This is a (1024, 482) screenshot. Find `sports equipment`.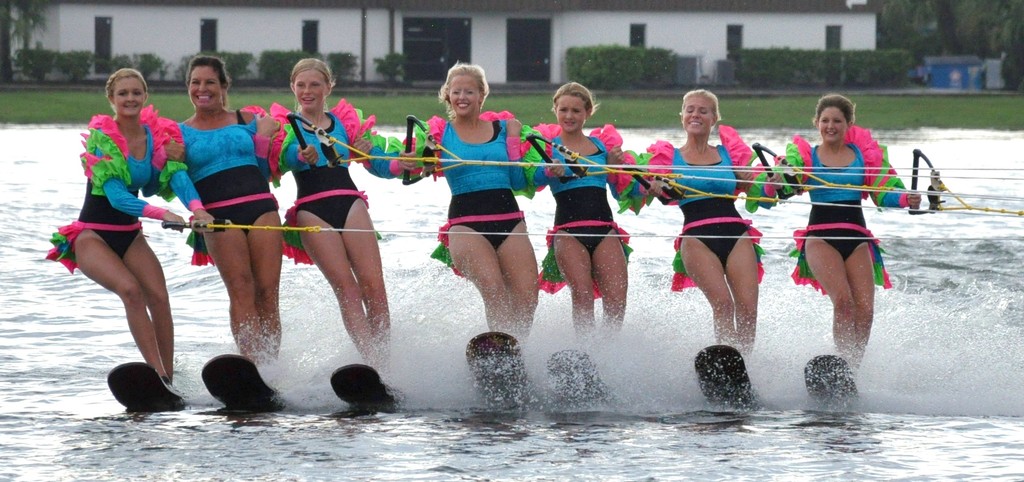
Bounding box: box=[200, 355, 324, 414].
